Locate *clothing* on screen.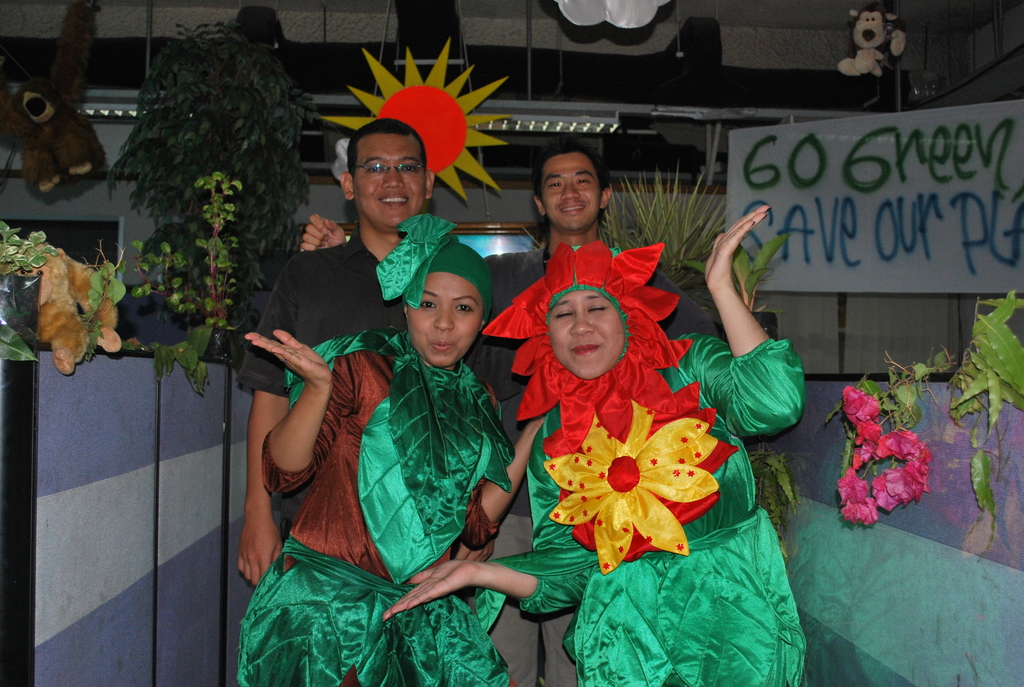
On screen at (239,316,515,686).
